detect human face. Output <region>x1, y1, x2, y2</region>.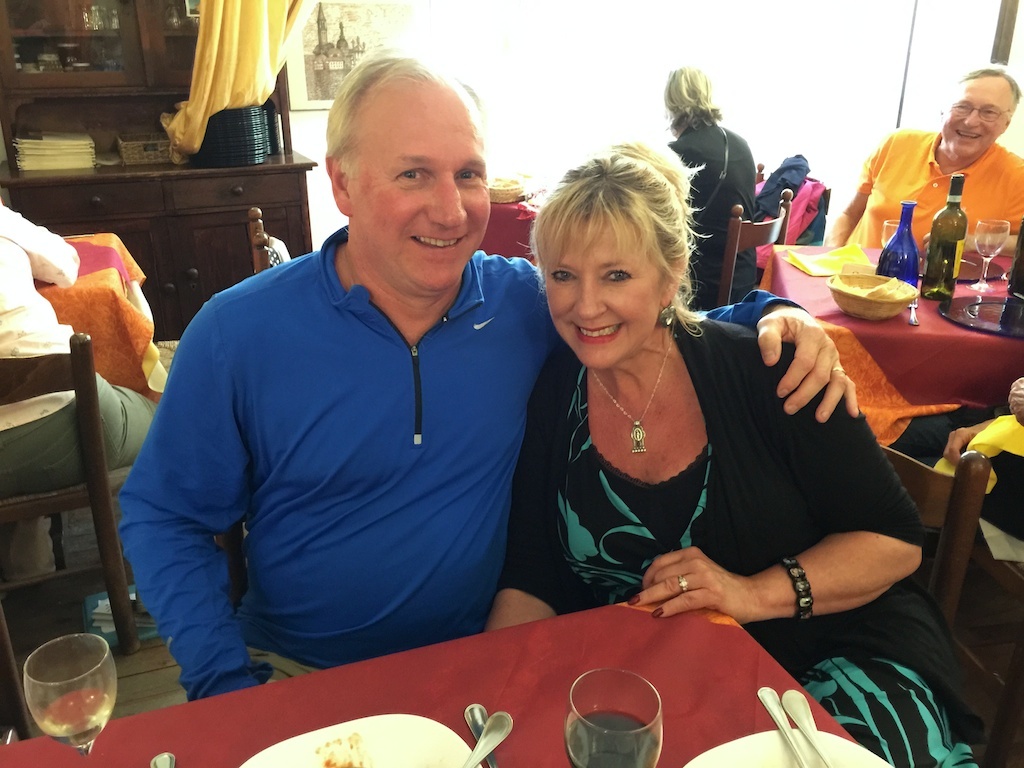
<region>539, 216, 660, 373</region>.
